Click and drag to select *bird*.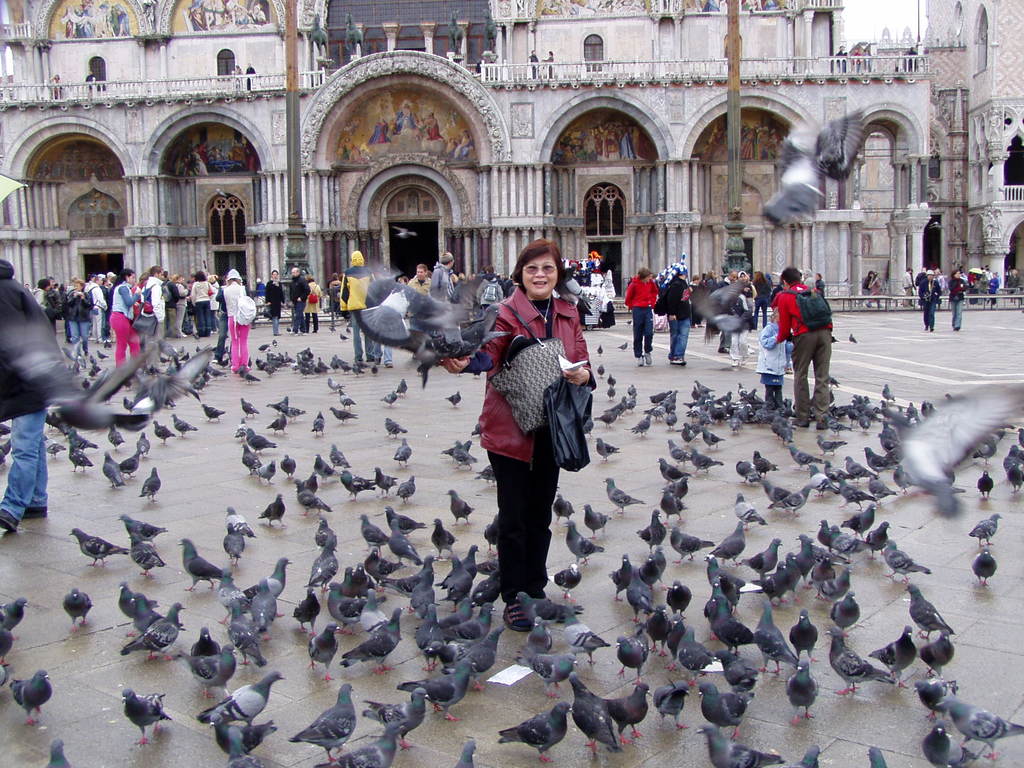
Selection: (883,540,933,576).
